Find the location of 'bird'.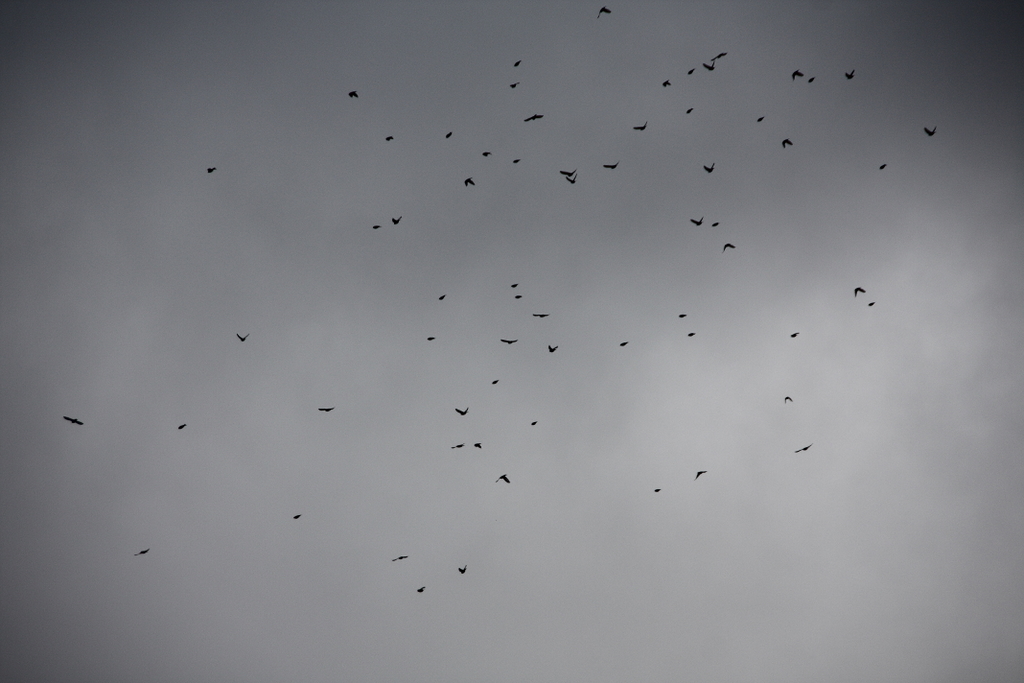
Location: {"x1": 511, "y1": 295, "x2": 521, "y2": 299}.
